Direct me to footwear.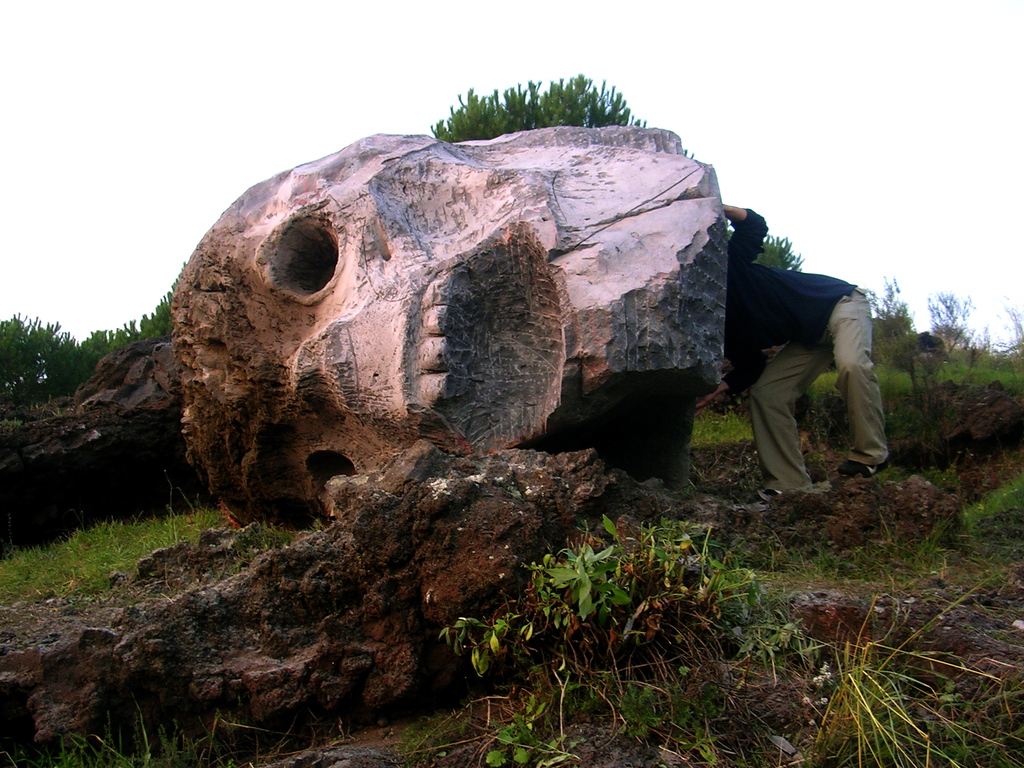
Direction: <region>758, 490, 784, 502</region>.
